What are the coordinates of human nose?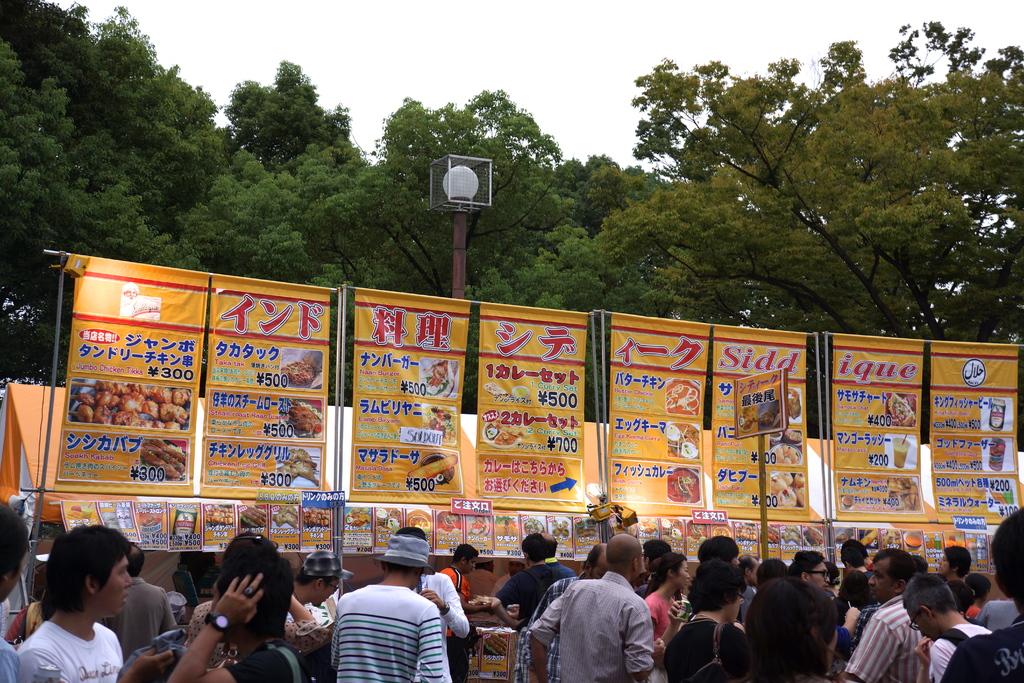
region(867, 574, 877, 586).
